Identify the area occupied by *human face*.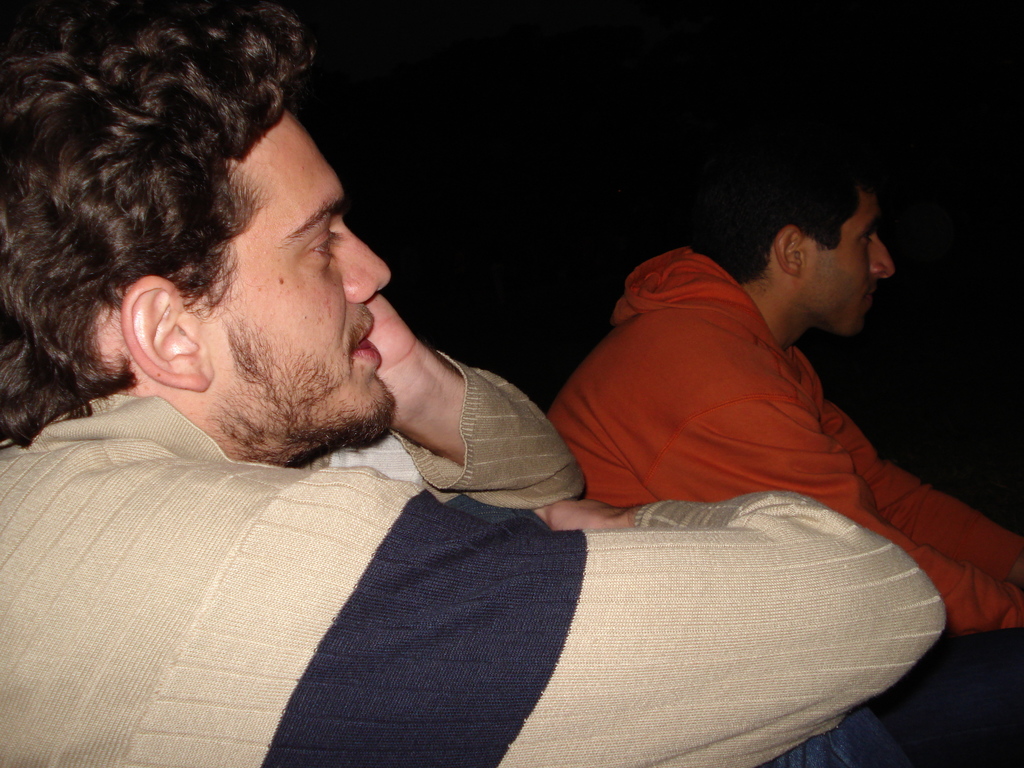
Area: Rect(799, 190, 892, 340).
